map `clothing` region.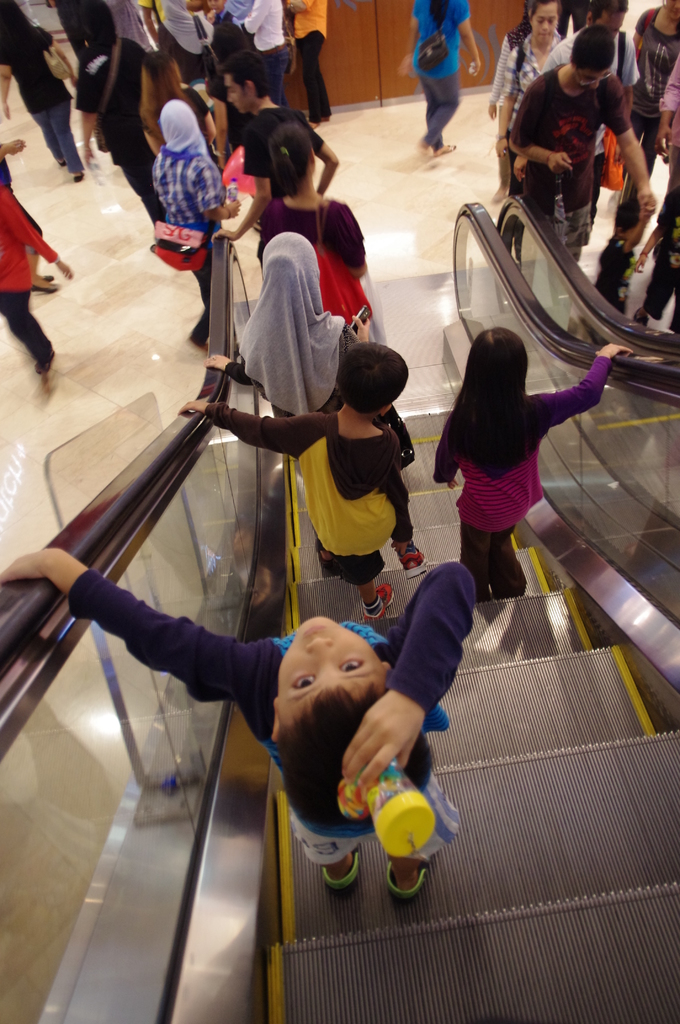
Mapped to 637 9 679 142.
